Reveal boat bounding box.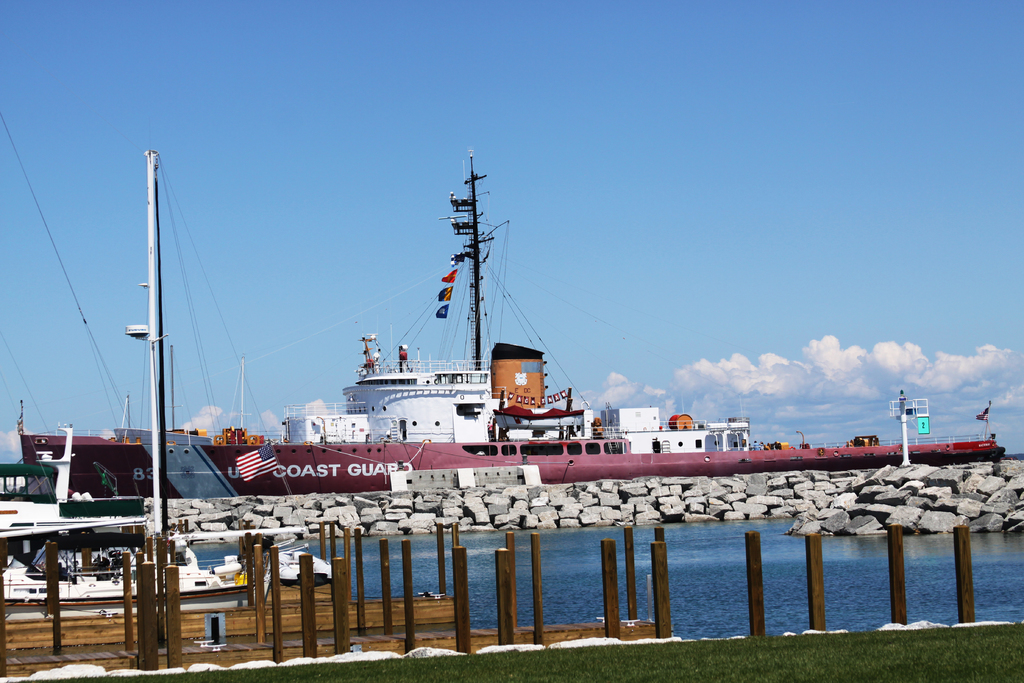
Revealed: (x1=194, y1=148, x2=1004, y2=495).
